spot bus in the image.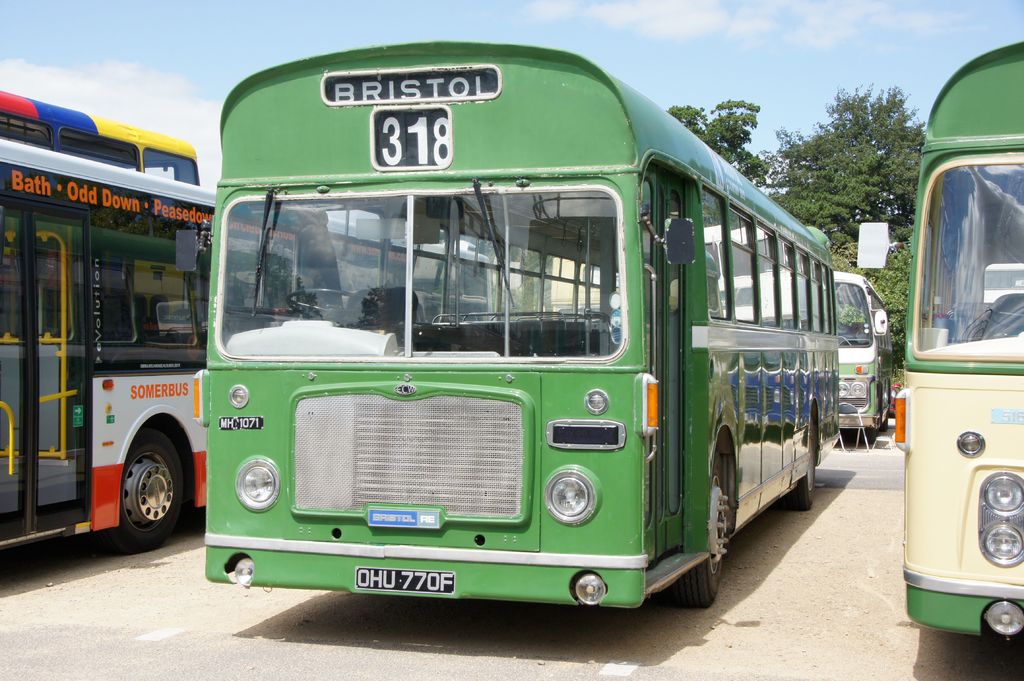
bus found at 553, 257, 618, 319.
